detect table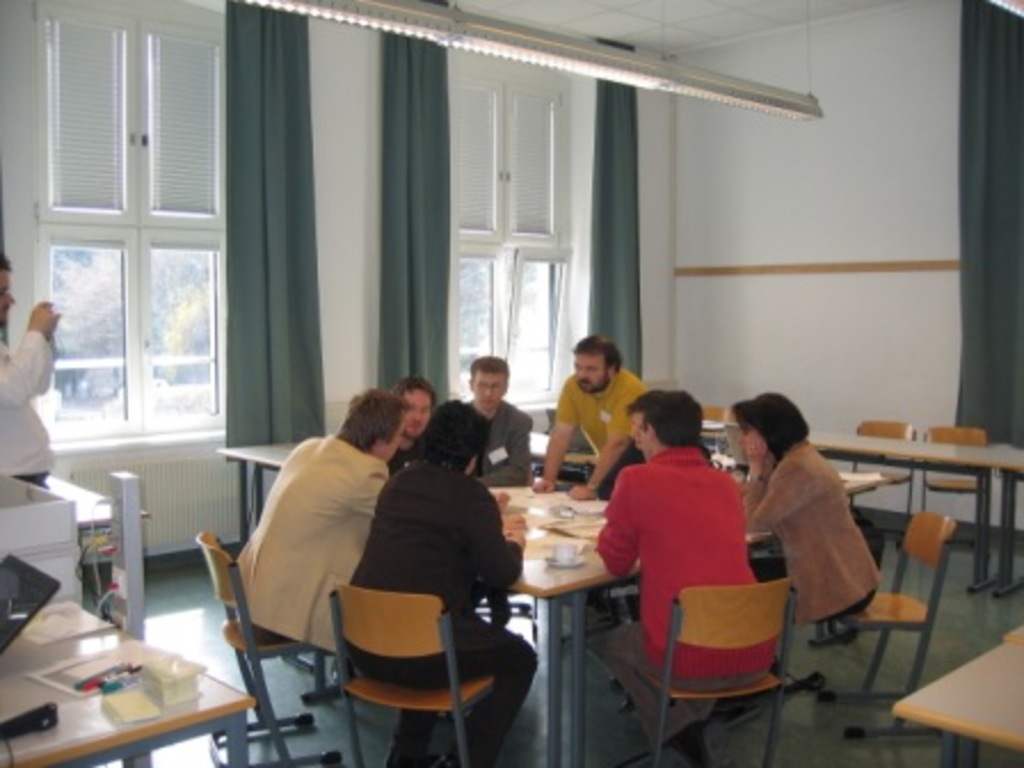
bbox=[0, 599, 254, 766]
